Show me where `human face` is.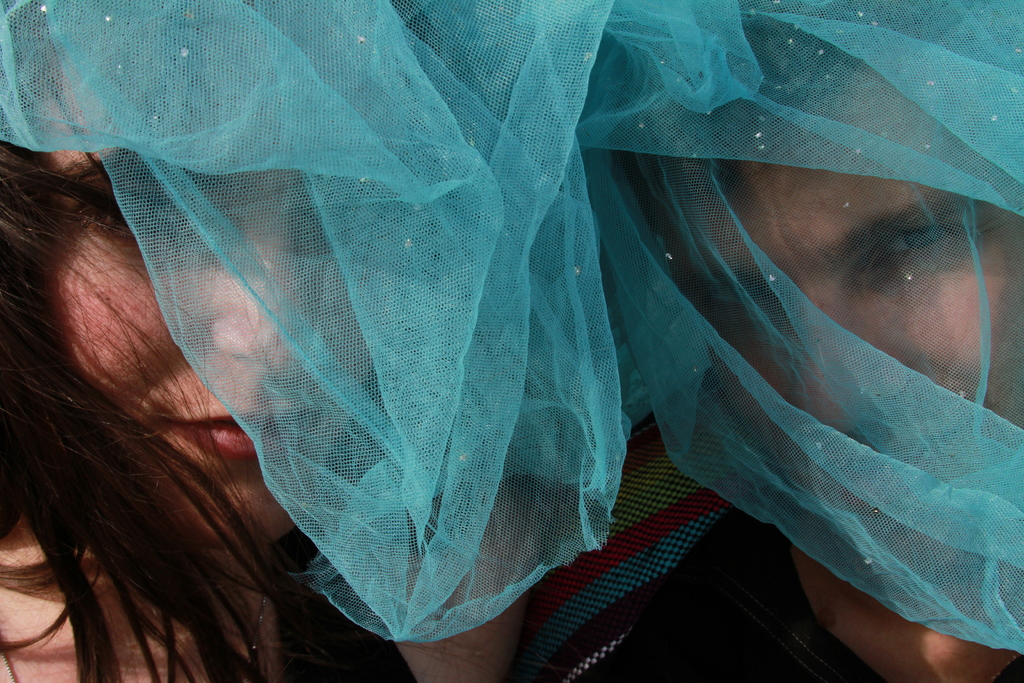
`human face` is at BBox(655, 67, 1023, 504).
